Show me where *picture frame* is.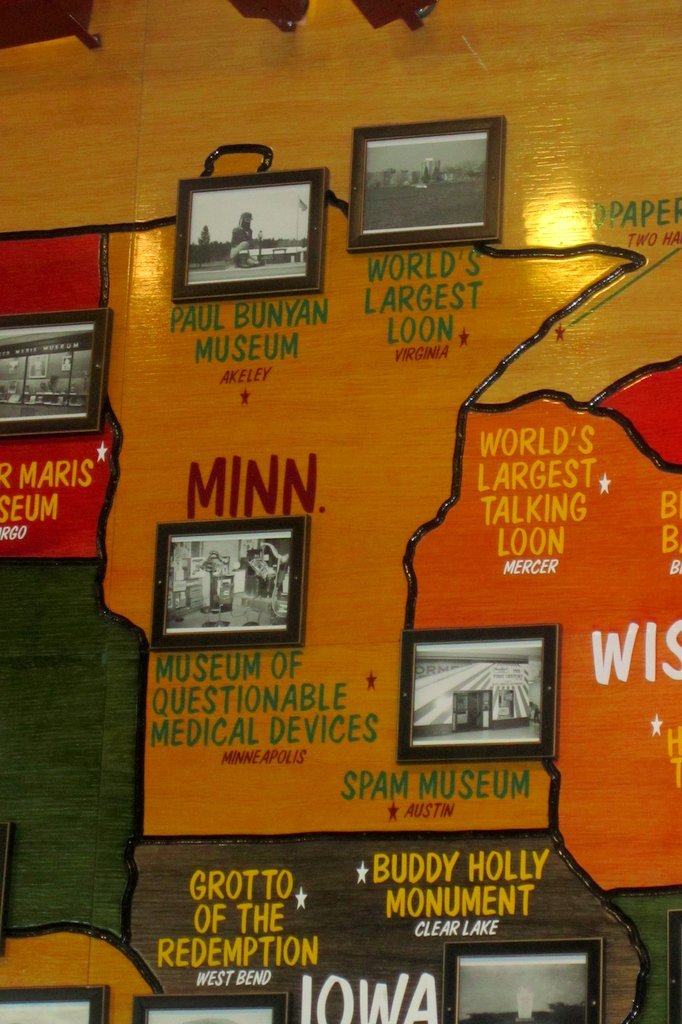
*picture frame* is at 0,985,108,1023.
